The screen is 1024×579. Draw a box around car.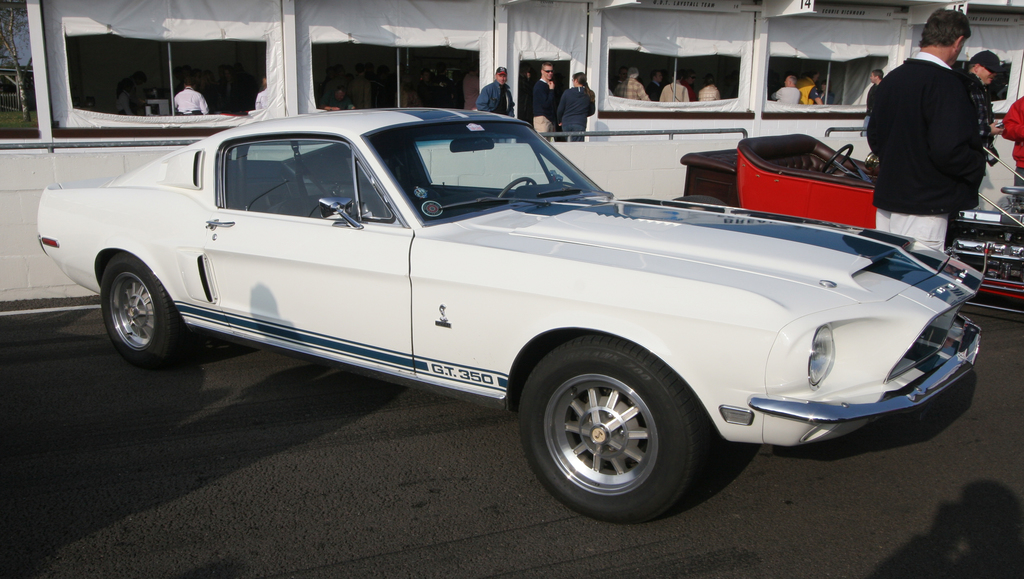
rect(36, 87, 982, 525).
